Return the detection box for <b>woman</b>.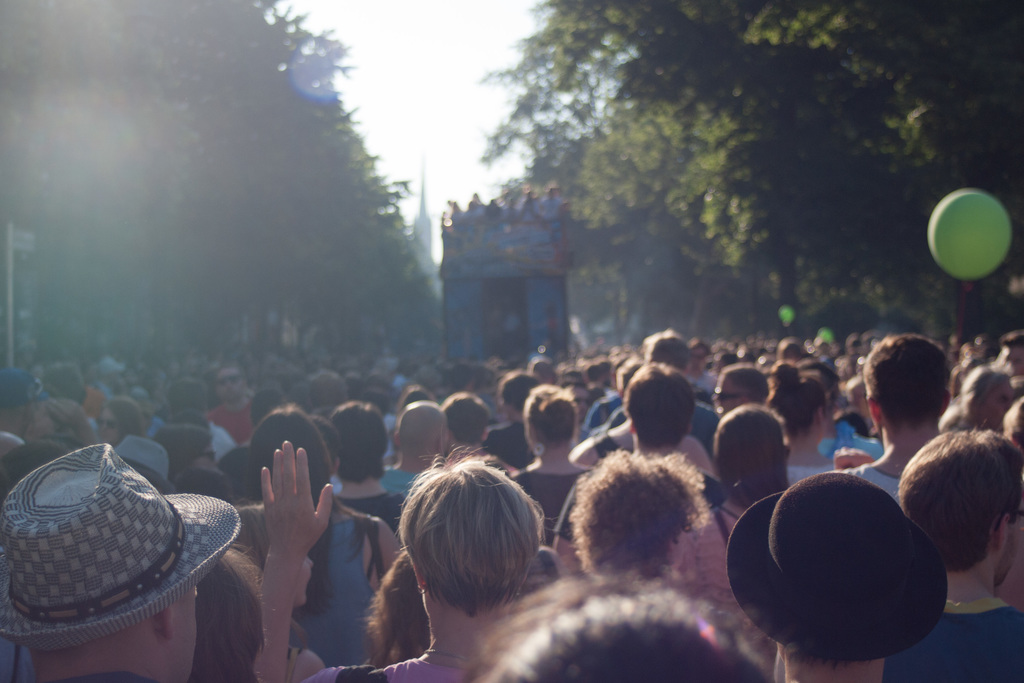
{"left": 23, "top": 397, "right": 90, "bottom": 457}.
